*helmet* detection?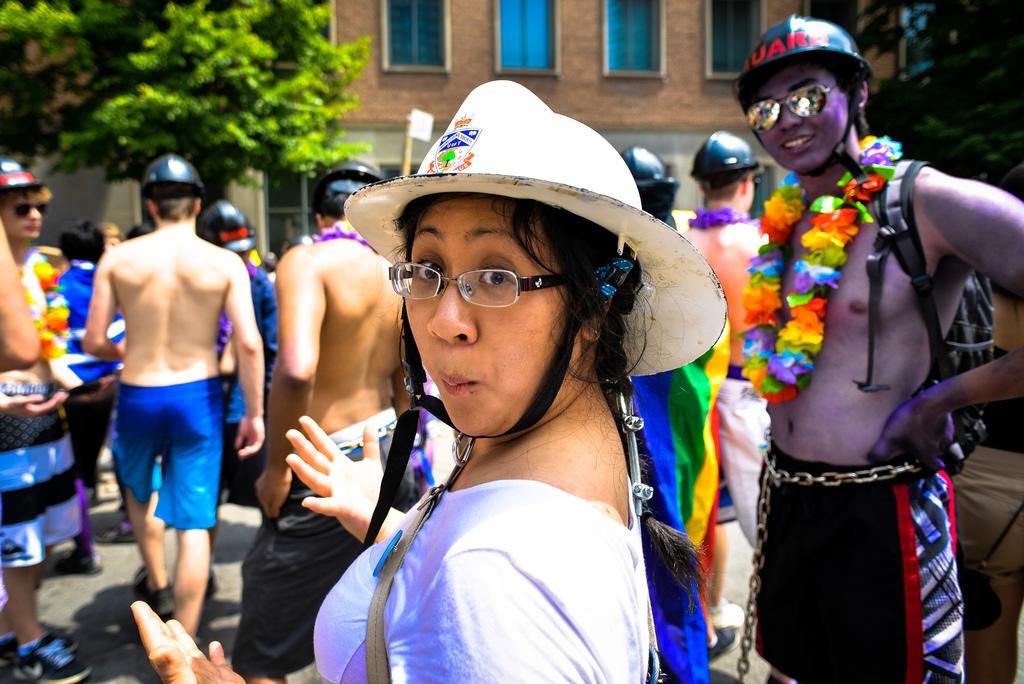
(left=689, top=129, right=764, bottom=185)
